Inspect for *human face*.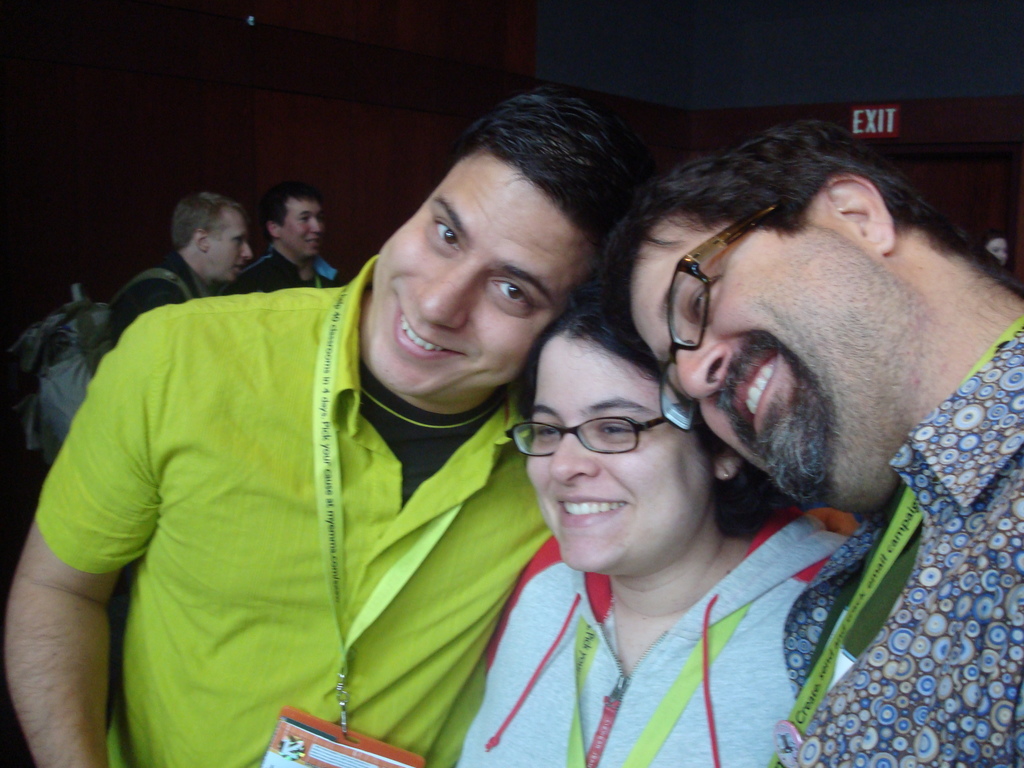
Inspection: select_region(629, 210, 932, 506).
